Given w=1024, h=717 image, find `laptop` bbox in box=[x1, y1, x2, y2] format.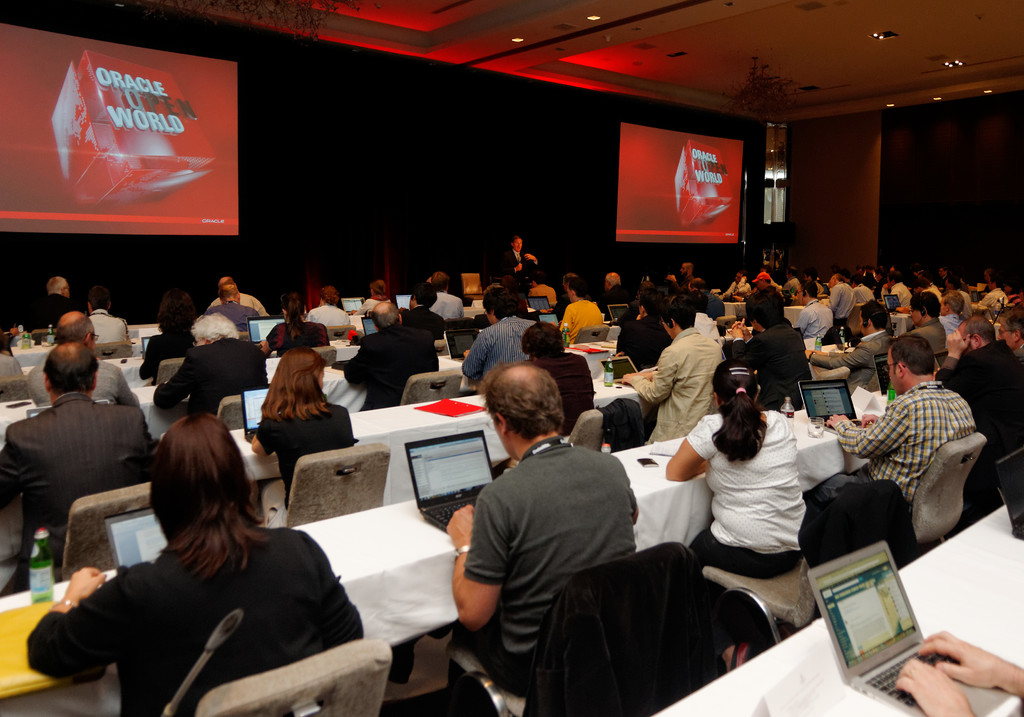
box=[609, 304, 628, 319].
